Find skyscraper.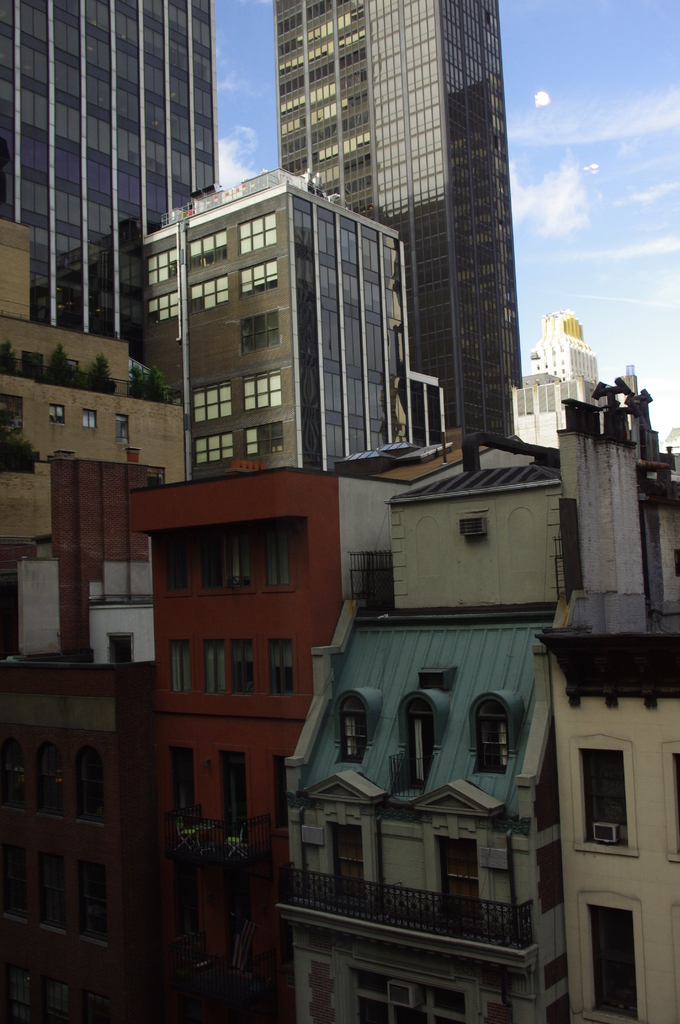
<box>525,370,679,1023</box>.
